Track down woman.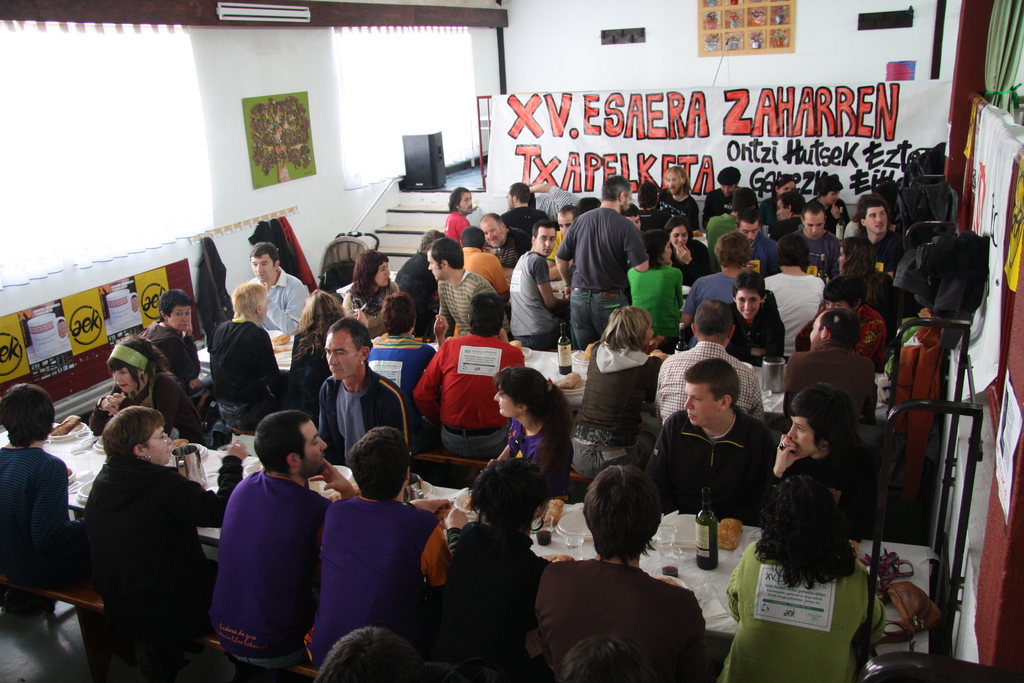
Tracked to x1=621 y1=229 x2=684 y2=350.
